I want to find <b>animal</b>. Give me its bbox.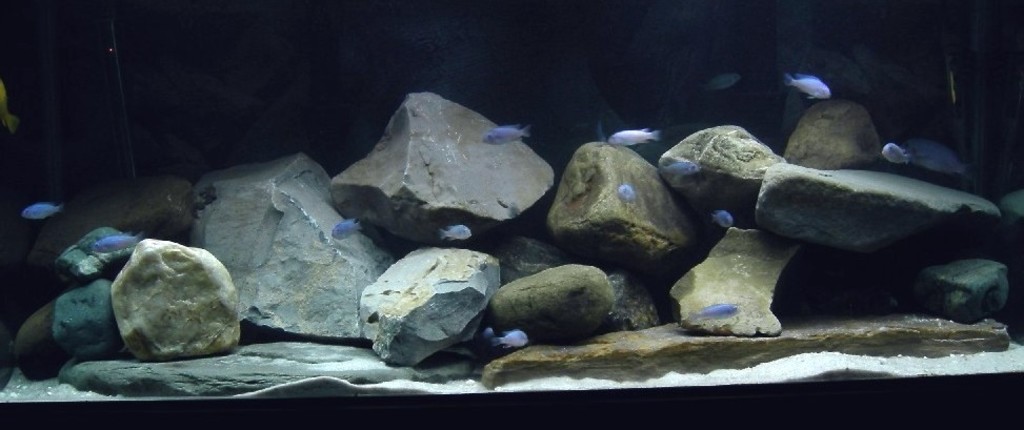
480:123:533:143.
